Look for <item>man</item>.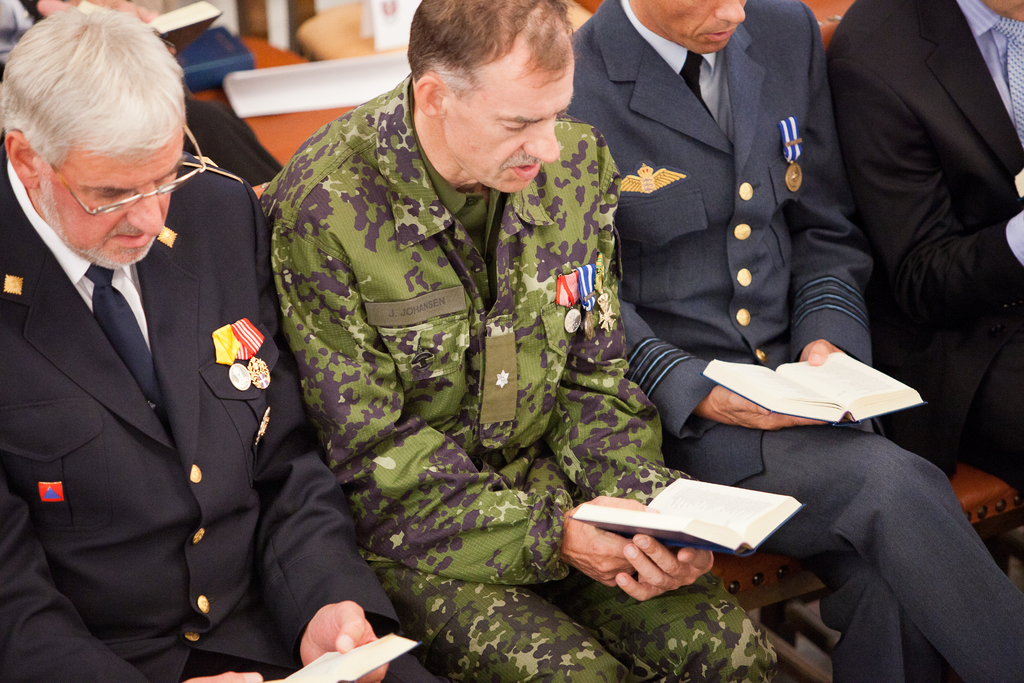
Found: bbox(5, 26, 325, 662).
